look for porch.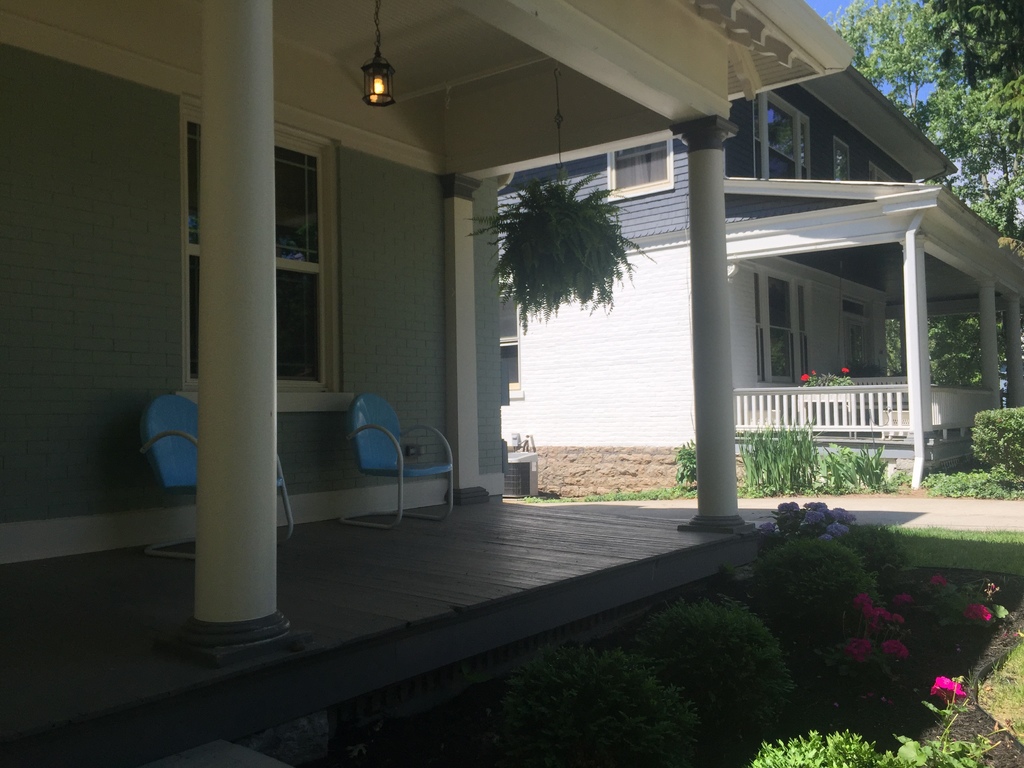
Found: 0 498 769 767.
